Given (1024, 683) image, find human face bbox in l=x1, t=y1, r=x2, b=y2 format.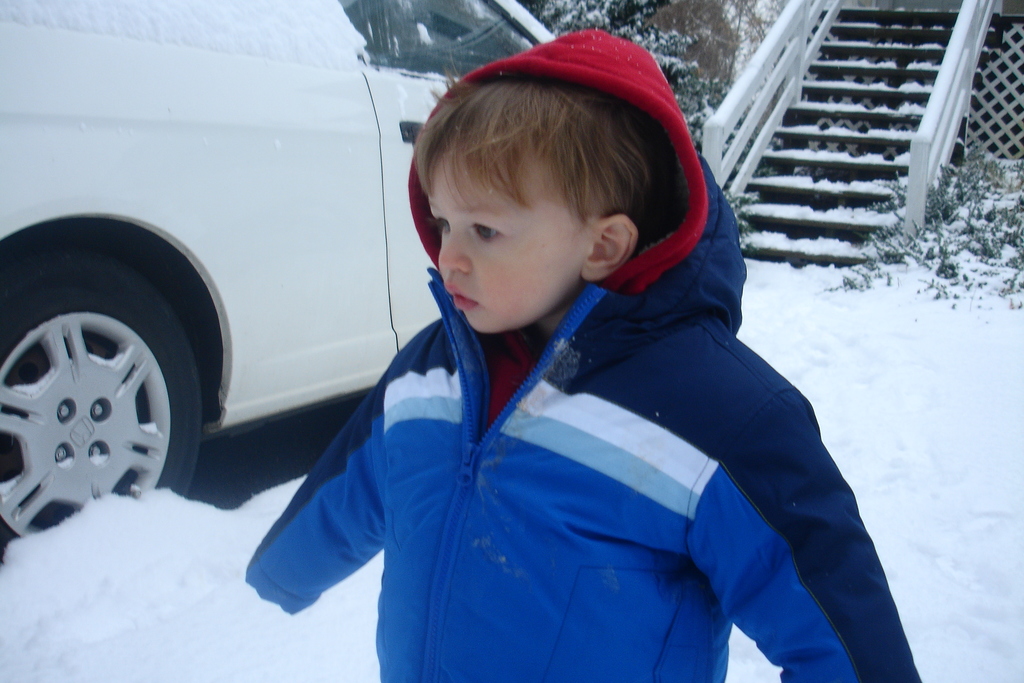
l=426, t=149, r=578, b=336.
